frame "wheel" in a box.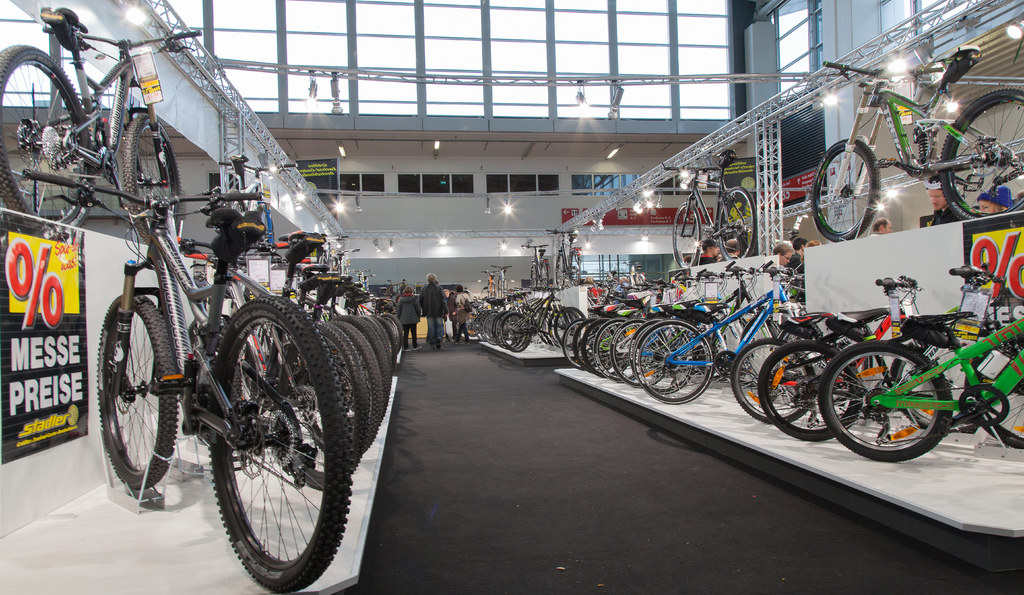
<box>114,108,188,252</box>.
